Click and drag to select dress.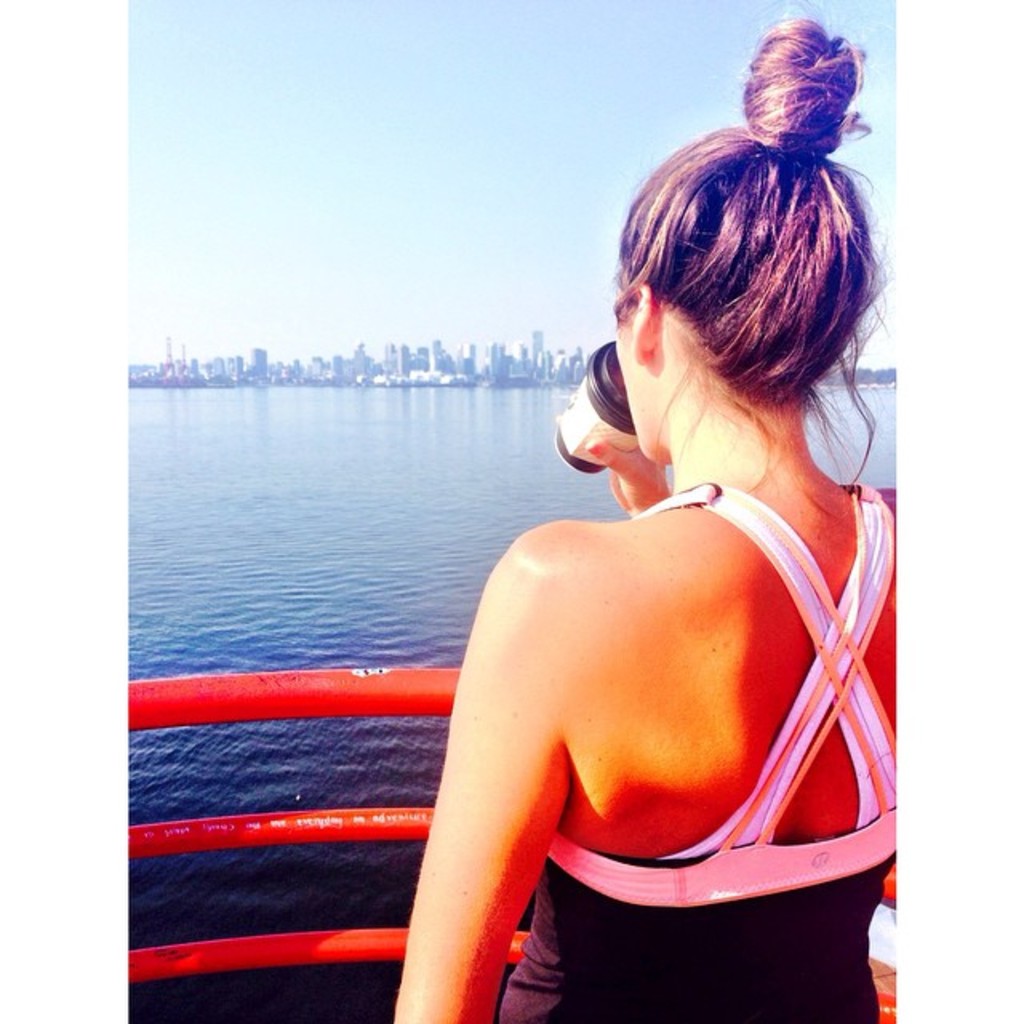
Selection: x1=498 y1=477 x2=898 y2=1021.
